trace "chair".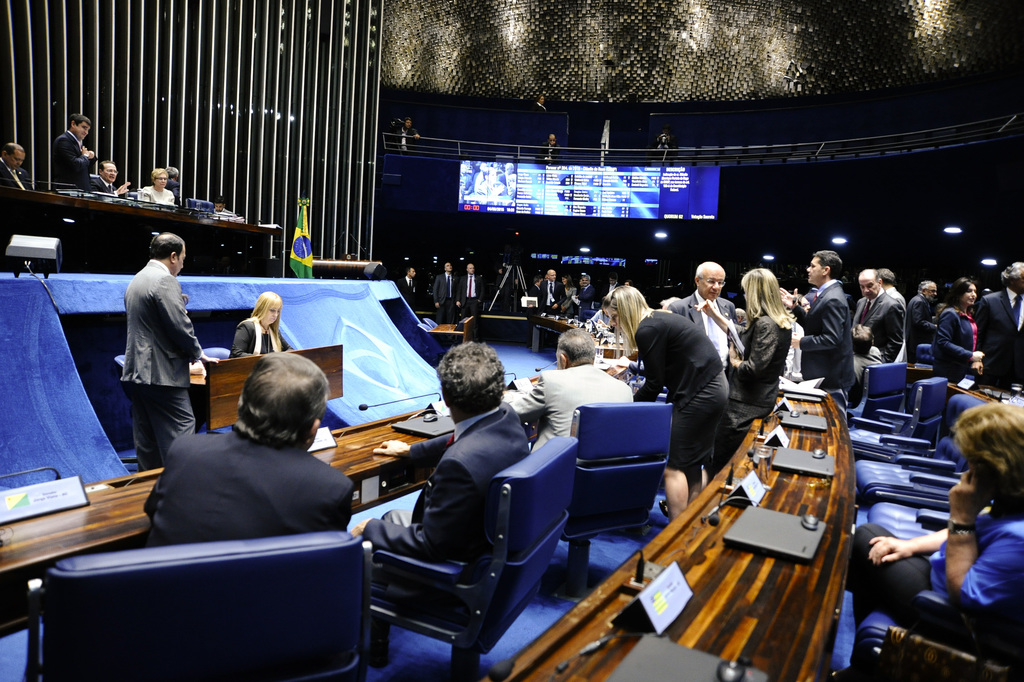
Traced to left=207, top=345, right=232, bottom=363.
